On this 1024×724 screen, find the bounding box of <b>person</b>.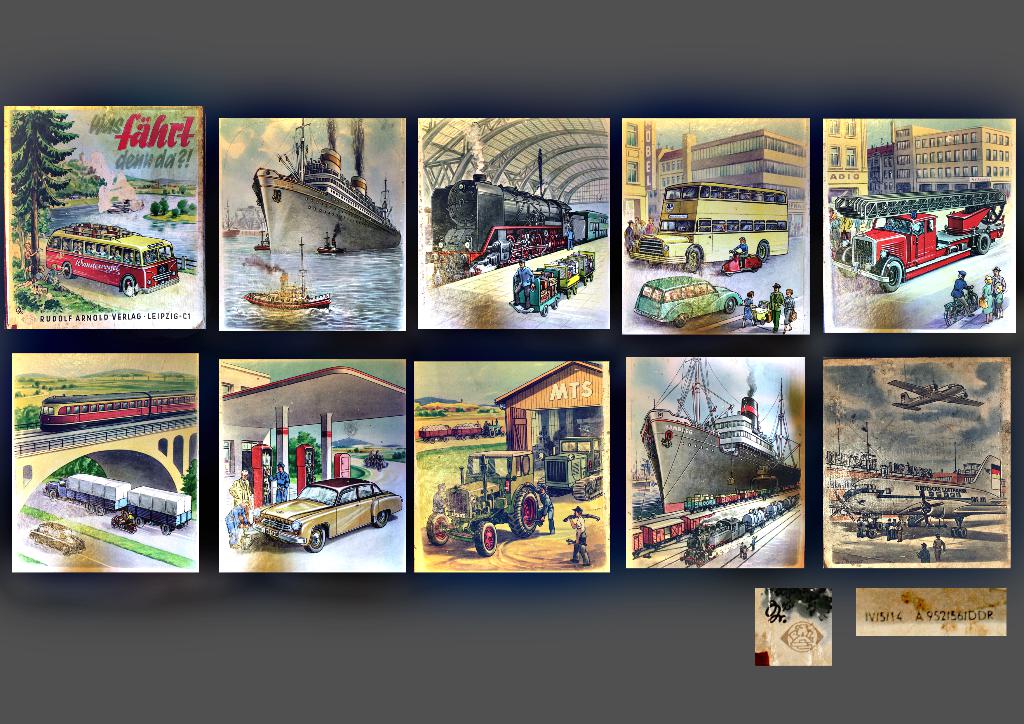
Bounding box: <region>570, 504, 593, 565</region>.
